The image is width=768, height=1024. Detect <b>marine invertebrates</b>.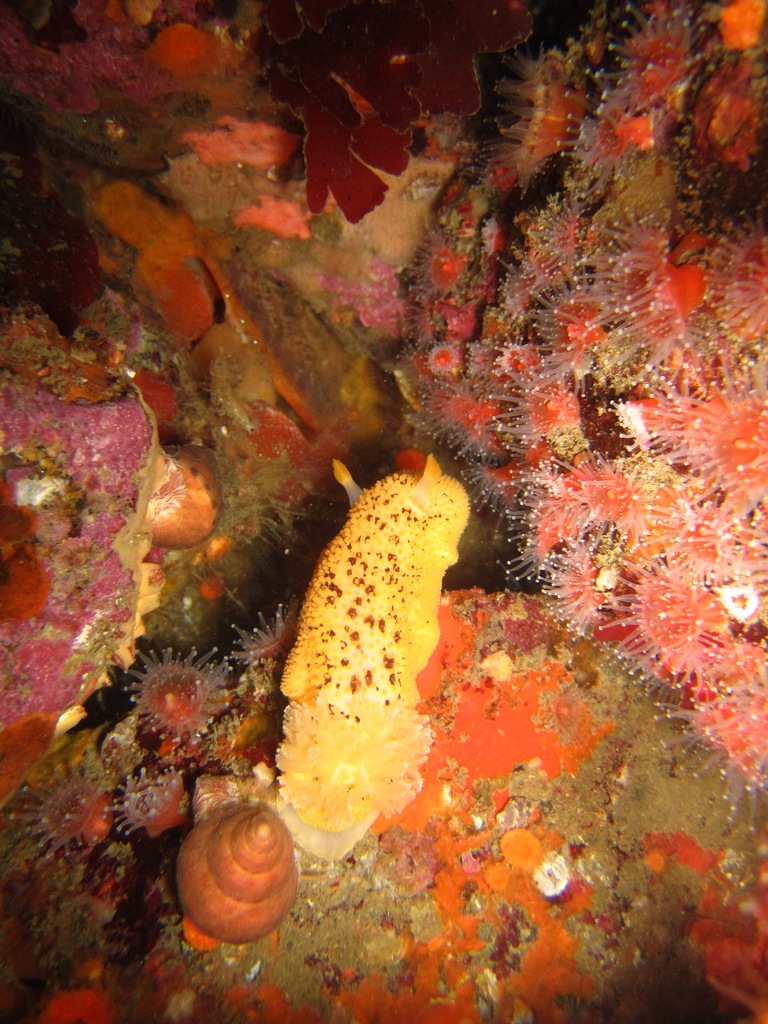
Detection: 170, 792, 299, 941.
